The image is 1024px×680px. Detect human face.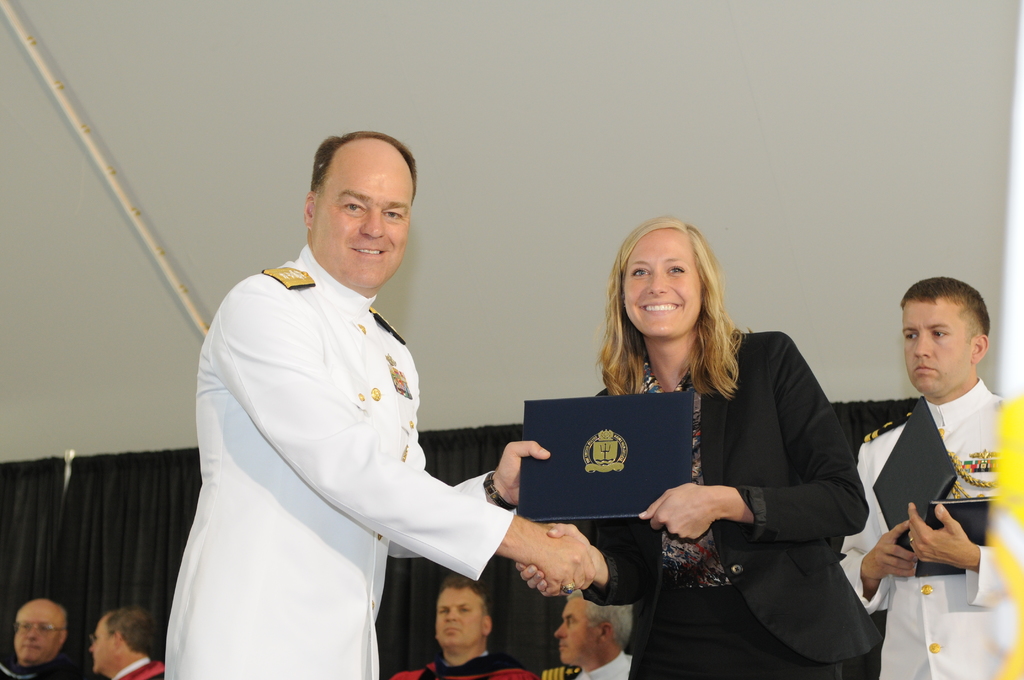
Detection: {"left": 557, "top": 599, "right": 596, "bottom": 667}.
